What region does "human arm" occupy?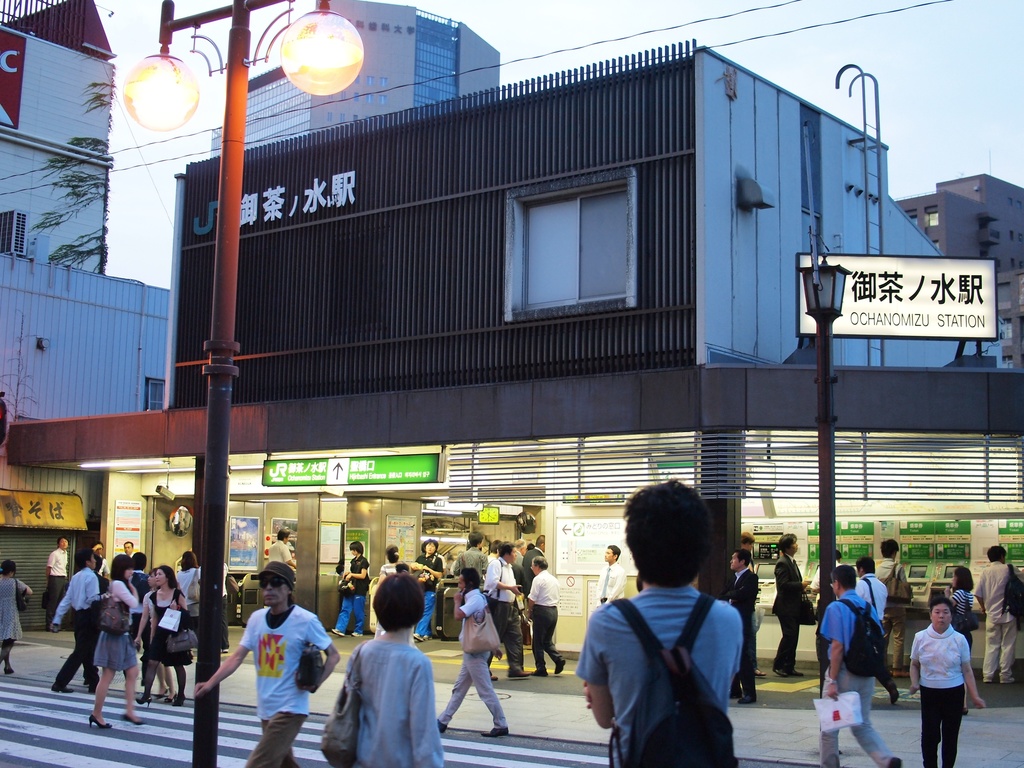
(191, 611, 252, 701).
